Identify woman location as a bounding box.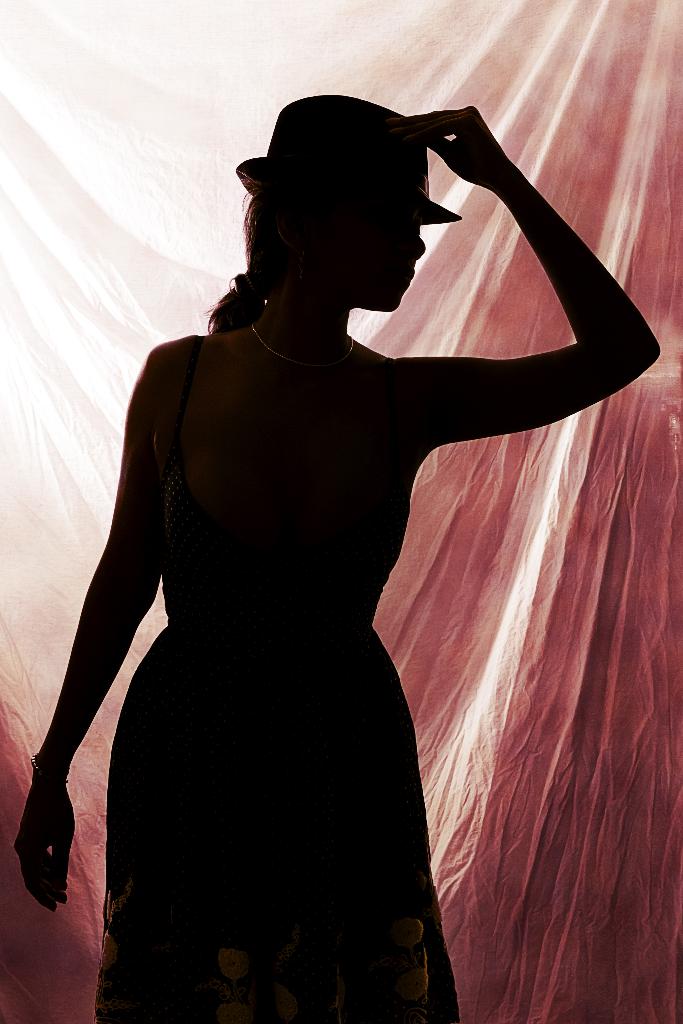
pyautogui.locateOnScreen(13, 84, 647, 1022).
